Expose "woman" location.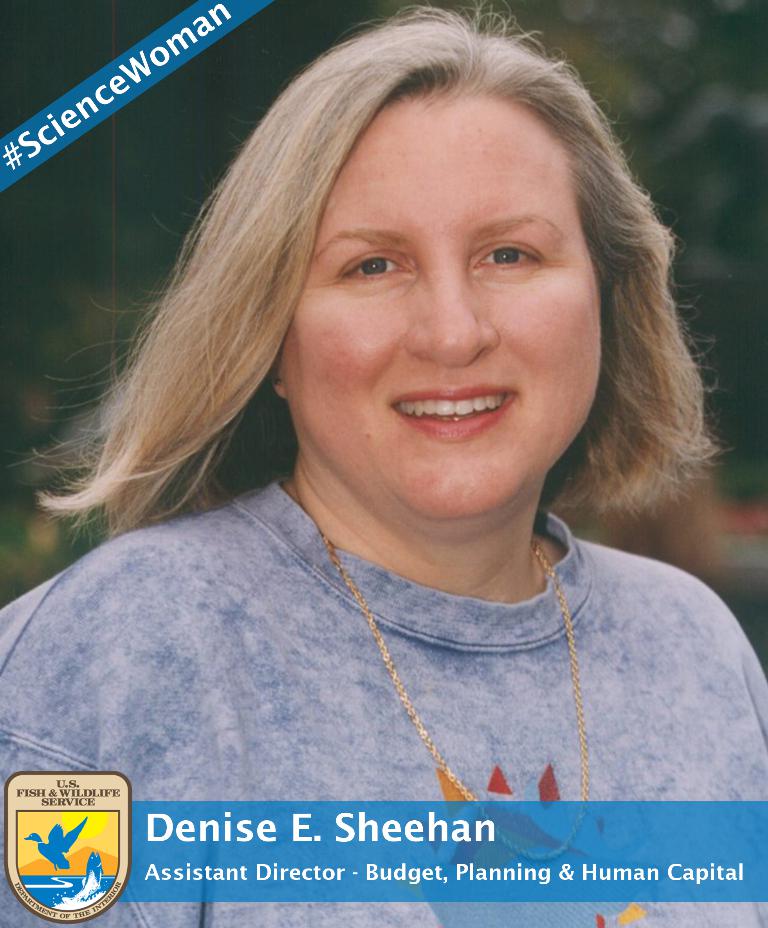
Exposed at [left=0, top=50, right=767, bottom=862].
